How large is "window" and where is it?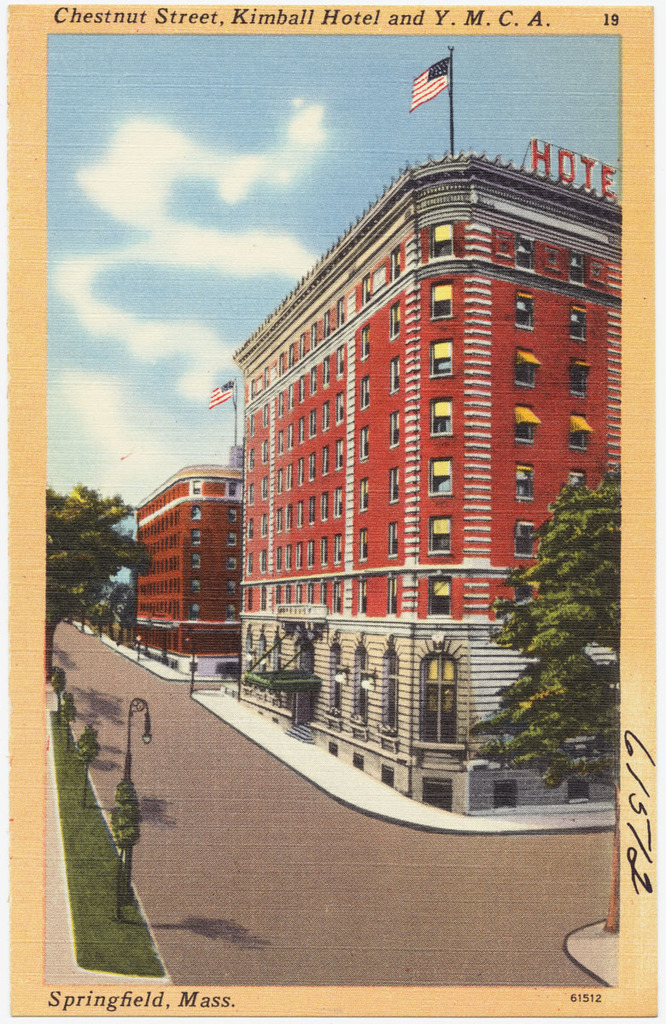
Bounding box: x1=228, y1=507, x2=236, y2=521.
